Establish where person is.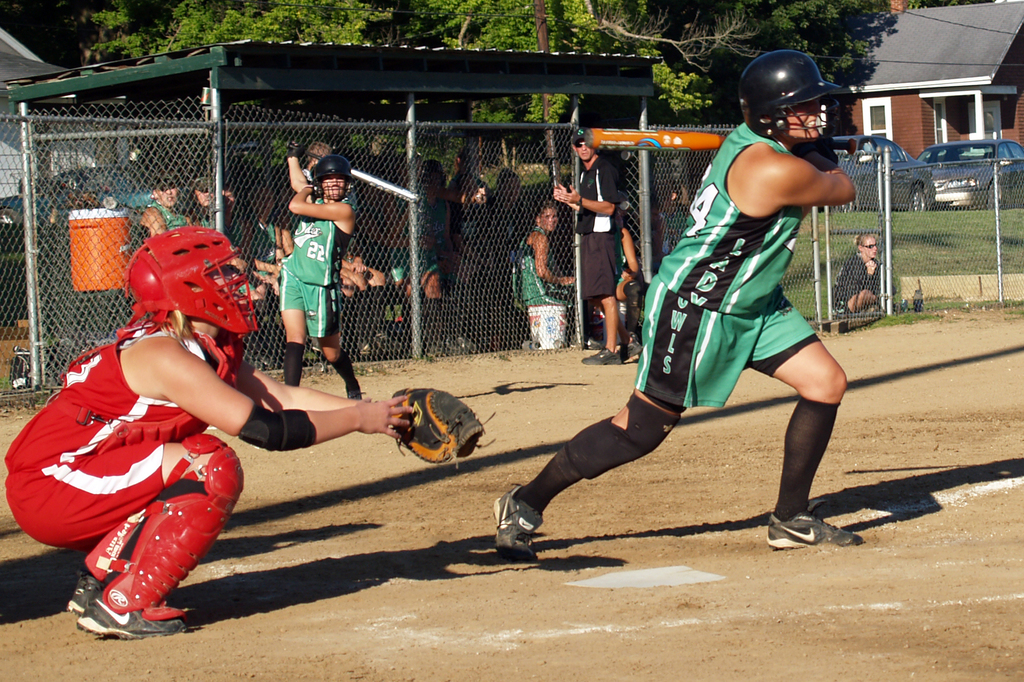
Established at (276, 152, 355, 403).
